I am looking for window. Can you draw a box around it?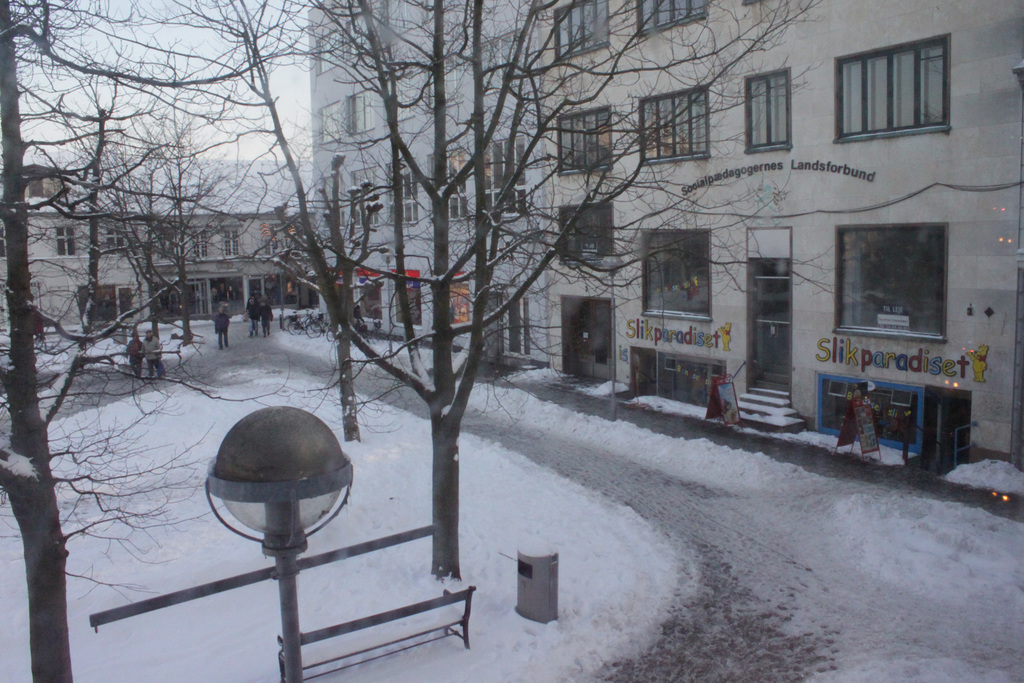
Sure, the bounding box is <region>833, 32, 955, 136</region>.
